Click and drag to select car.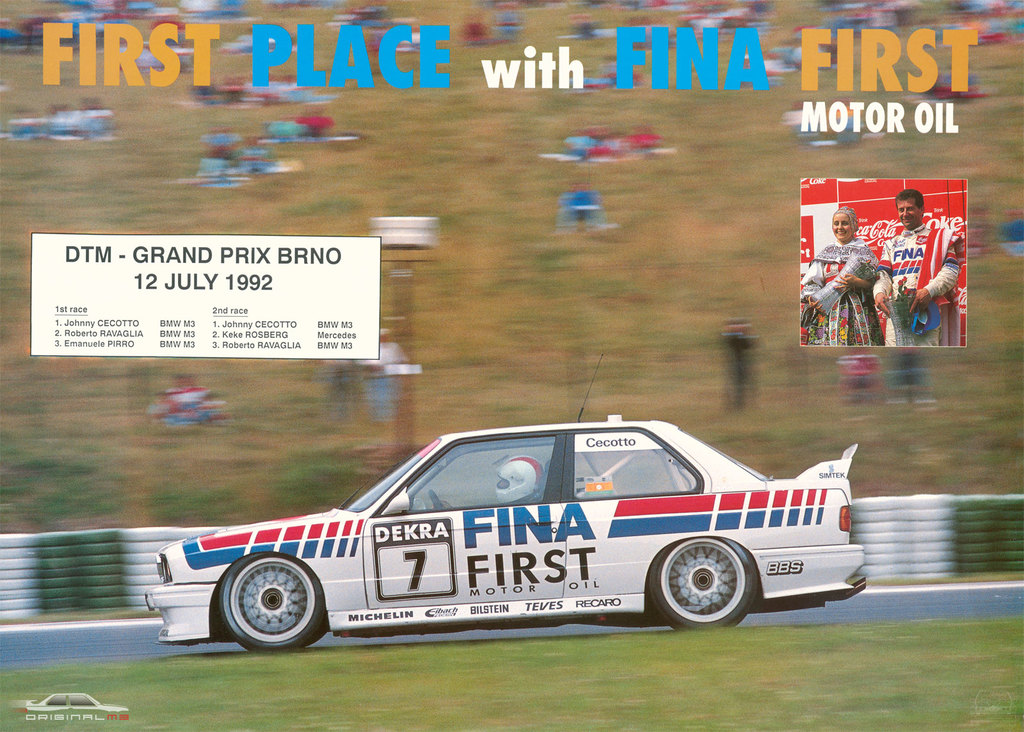
Selection: [left=20, top=692, right=127, bottom=713].
